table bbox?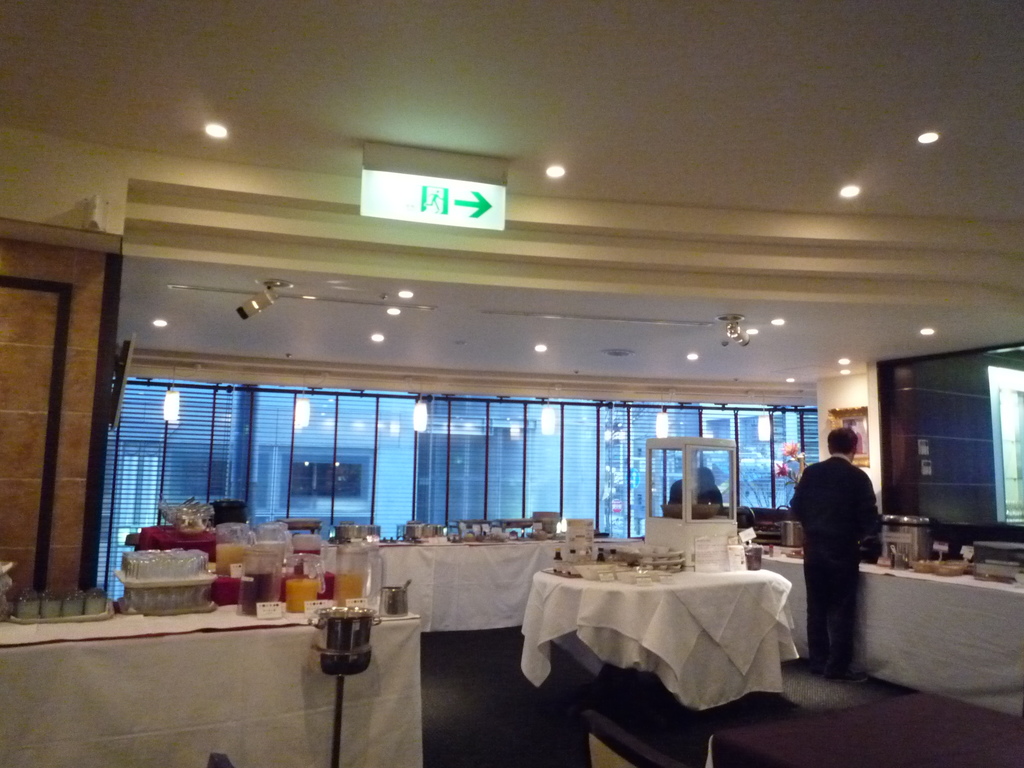
x1=500, y1=545, x2=806, y2=720
